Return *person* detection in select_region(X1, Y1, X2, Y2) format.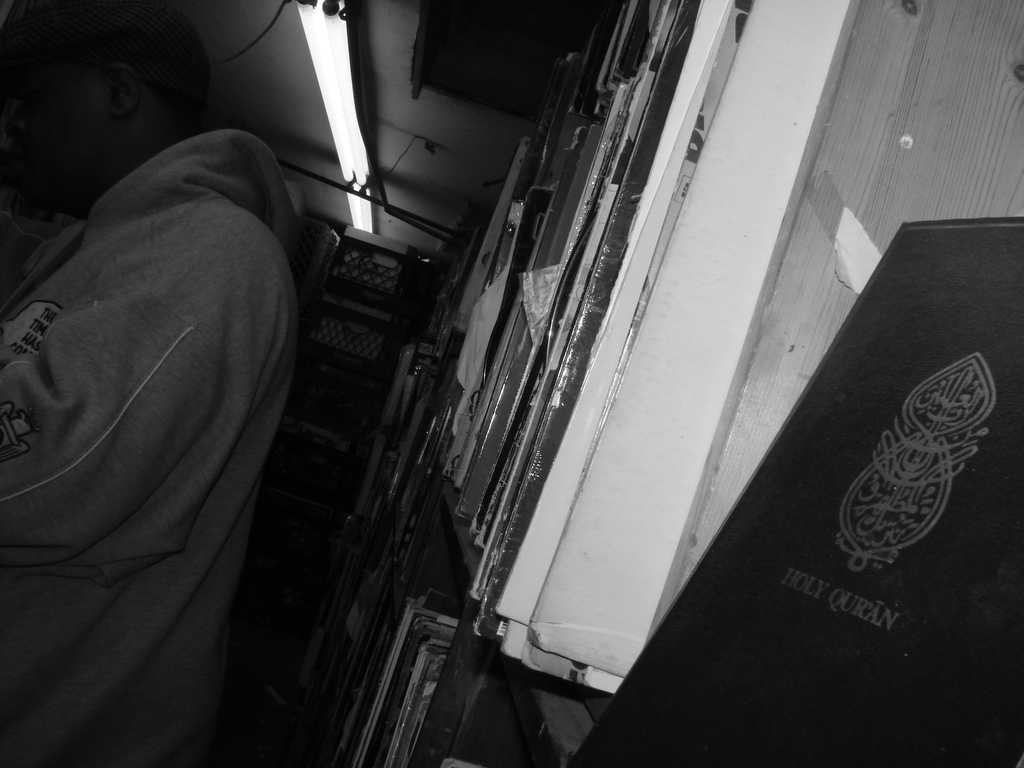
select_region(0, 0, 312, 767).
